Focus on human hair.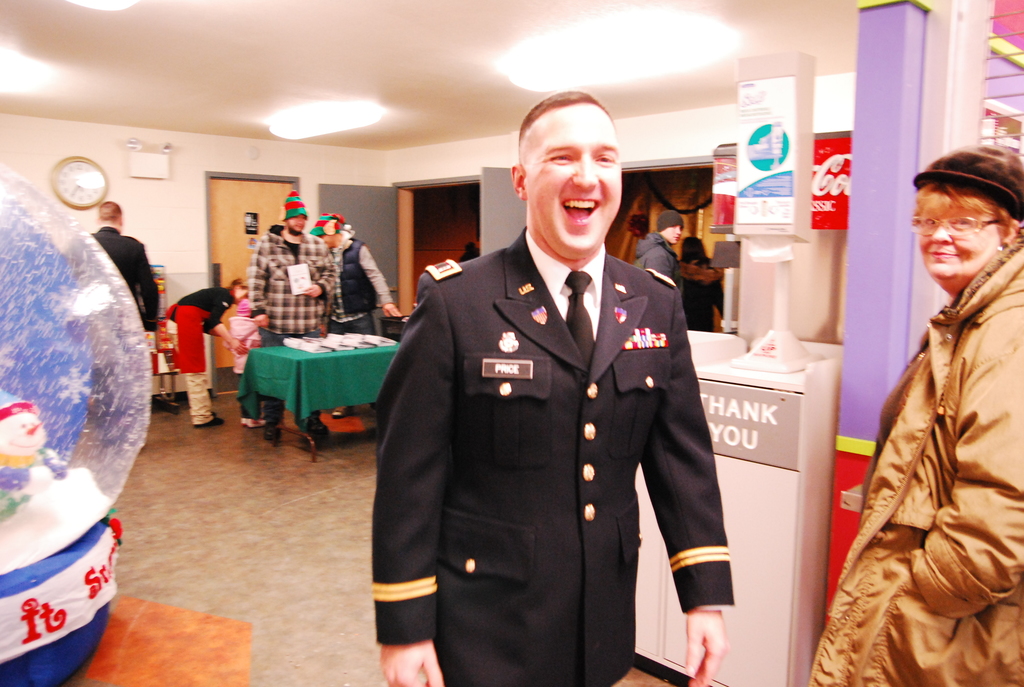
Focused at crop(225, 276, 248, 295).
